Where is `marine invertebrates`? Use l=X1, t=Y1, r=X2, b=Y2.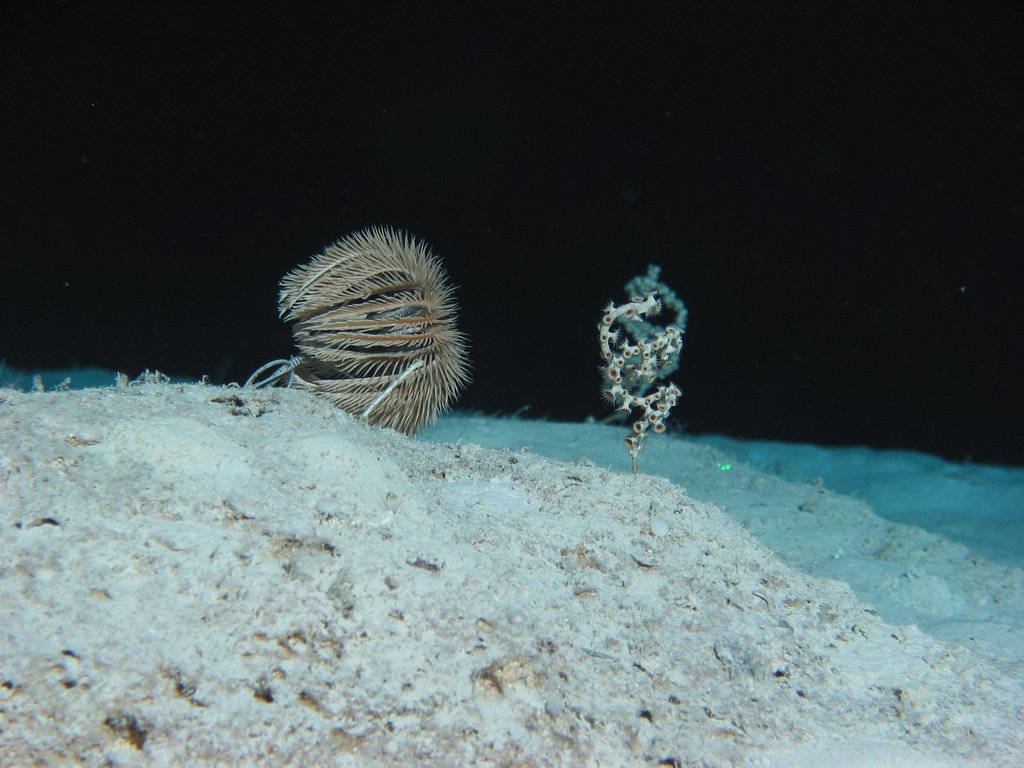
l=593, t=262, r=694, b=468.
